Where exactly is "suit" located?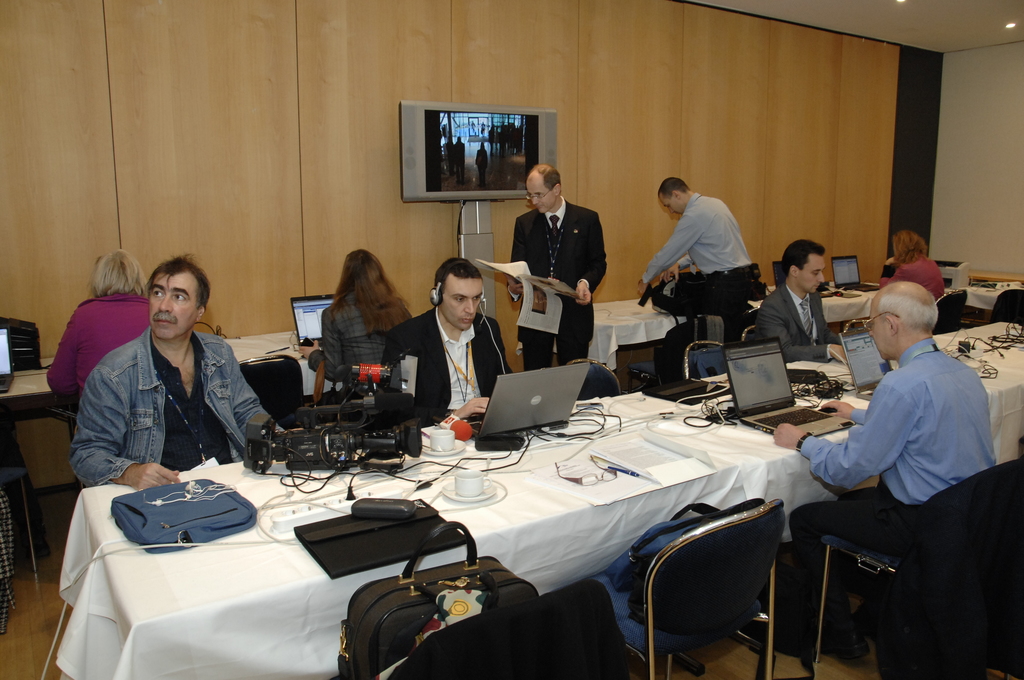
Its bounding box is locate(378, 304, 511, 428).
